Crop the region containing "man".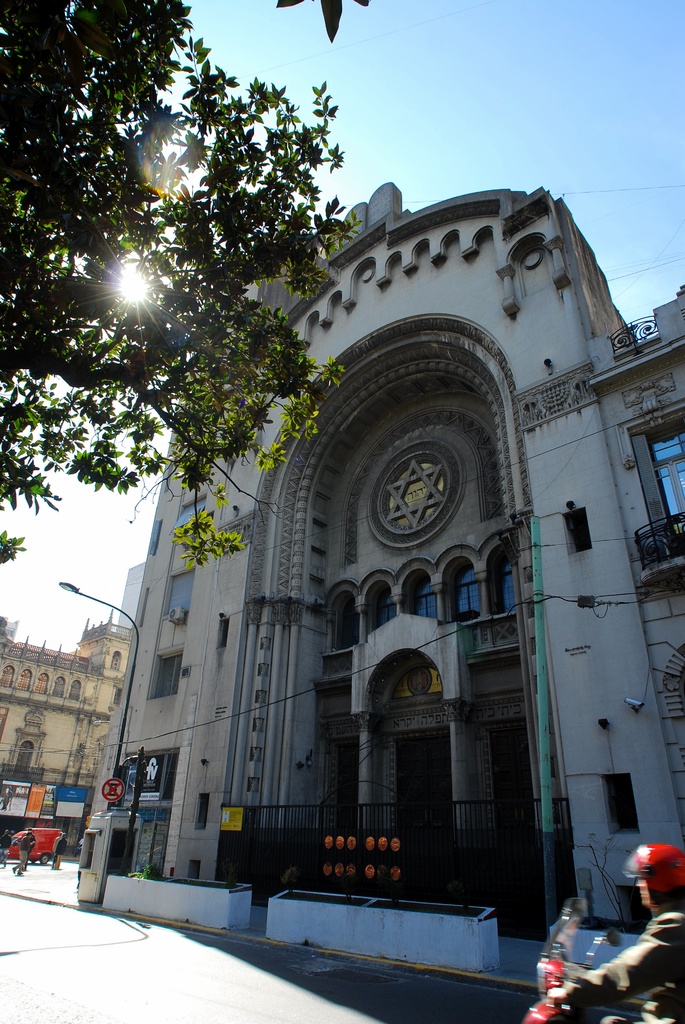
Crop region: 544, 840, 684, 1023.
